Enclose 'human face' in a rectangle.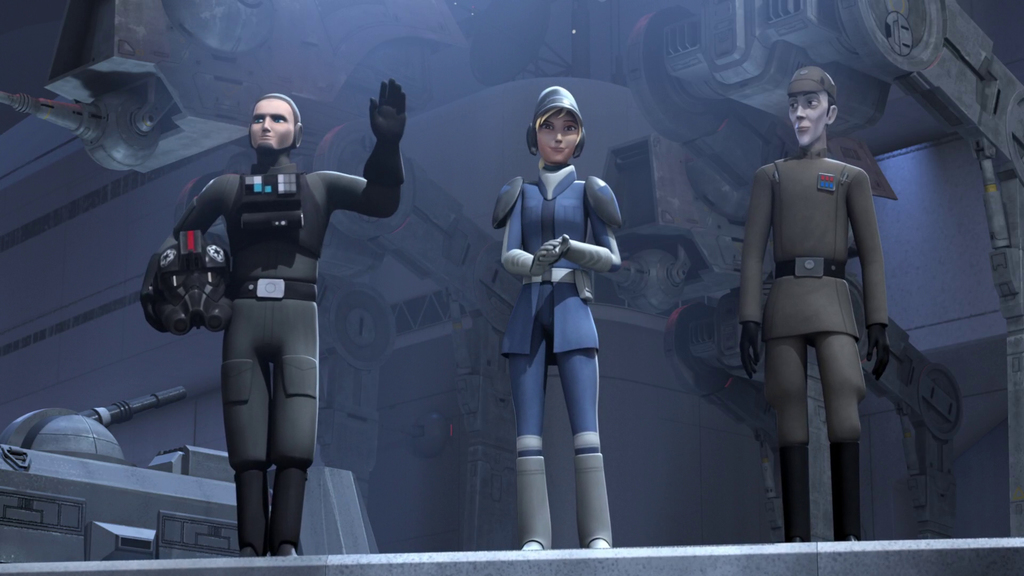
crop(250, 99, 294, 150).
